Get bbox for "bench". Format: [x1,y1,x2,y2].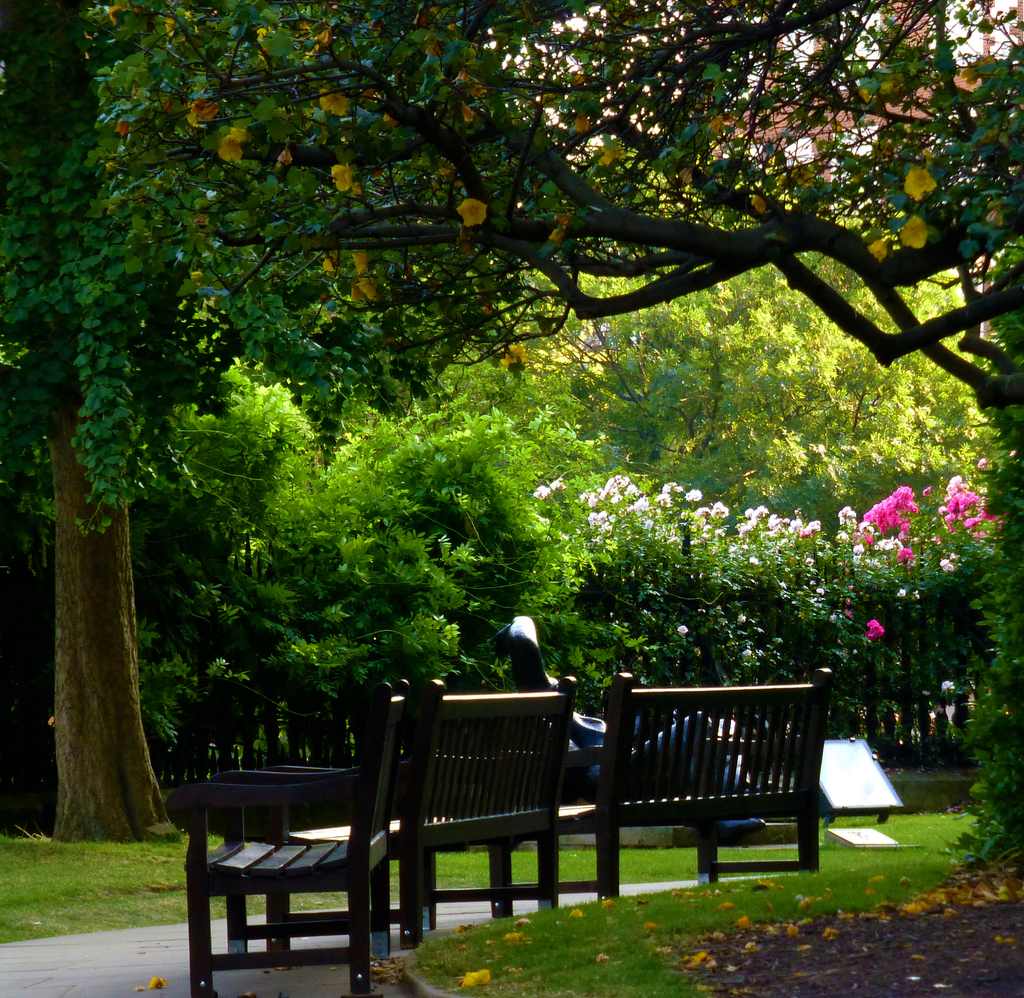
[164,680,410,997].
